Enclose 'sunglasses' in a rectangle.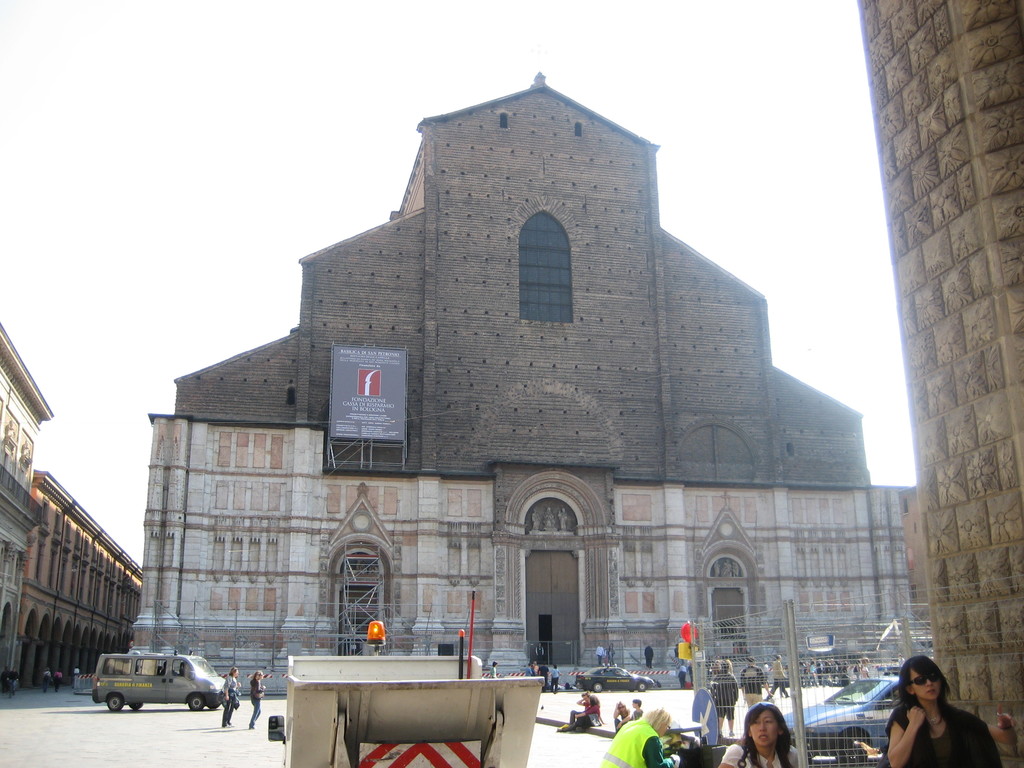
BBox(909, 672, 942, 685).
